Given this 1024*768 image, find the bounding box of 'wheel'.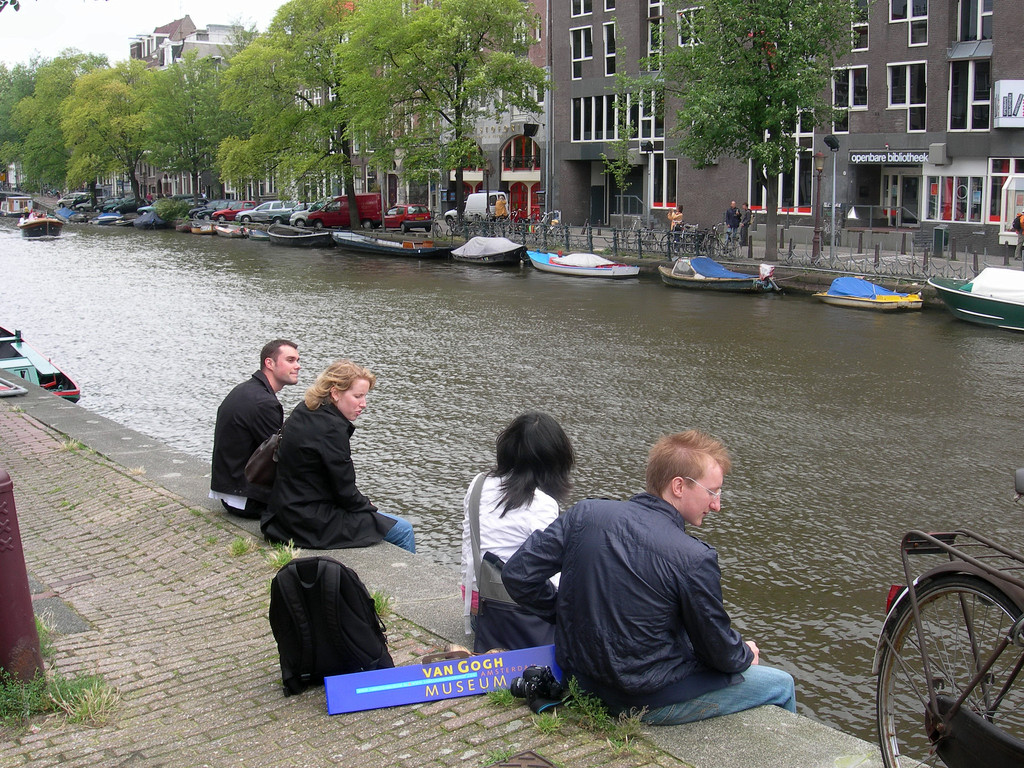
(left=423, top=225, right=431, bottom=232).
